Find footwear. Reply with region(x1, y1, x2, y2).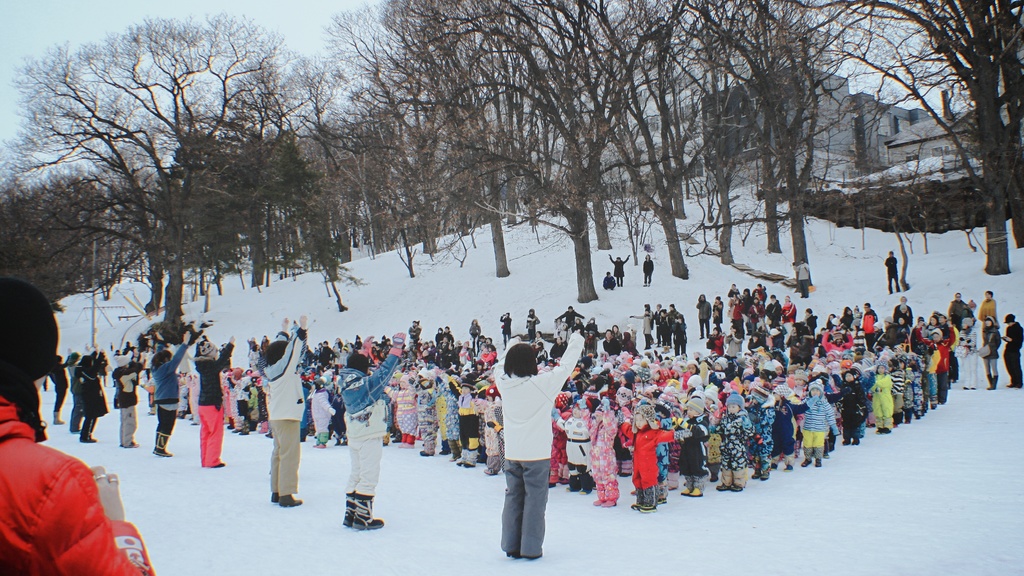
region(211, 464, 227, 468).
